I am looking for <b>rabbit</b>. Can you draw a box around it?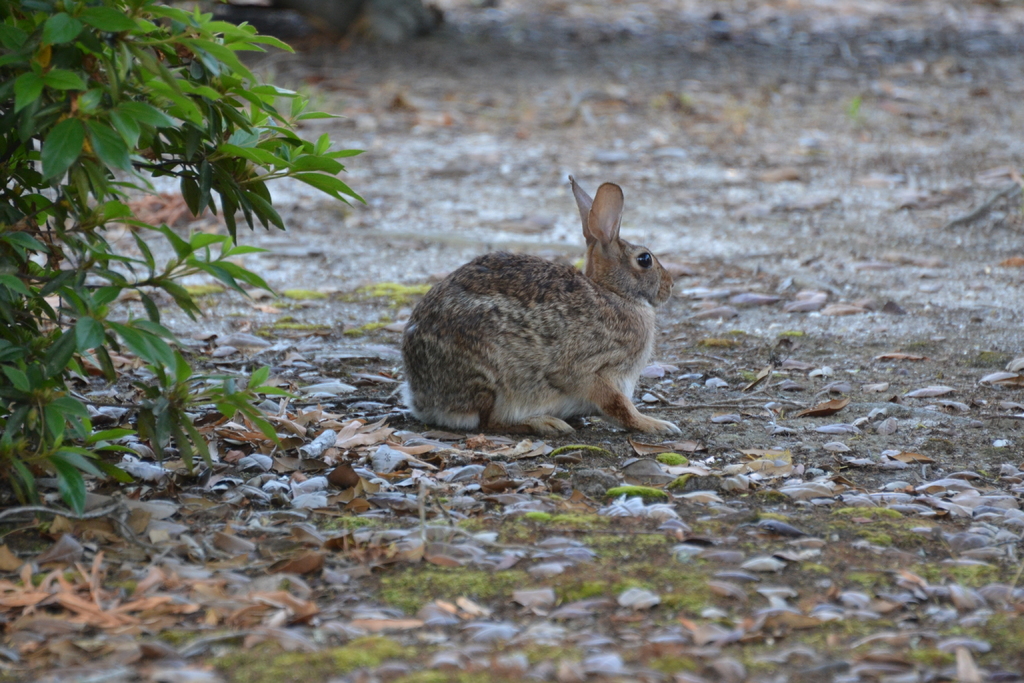
Sure, the bounding box is <bbox>399, 179, 679, 441</bbox>.
